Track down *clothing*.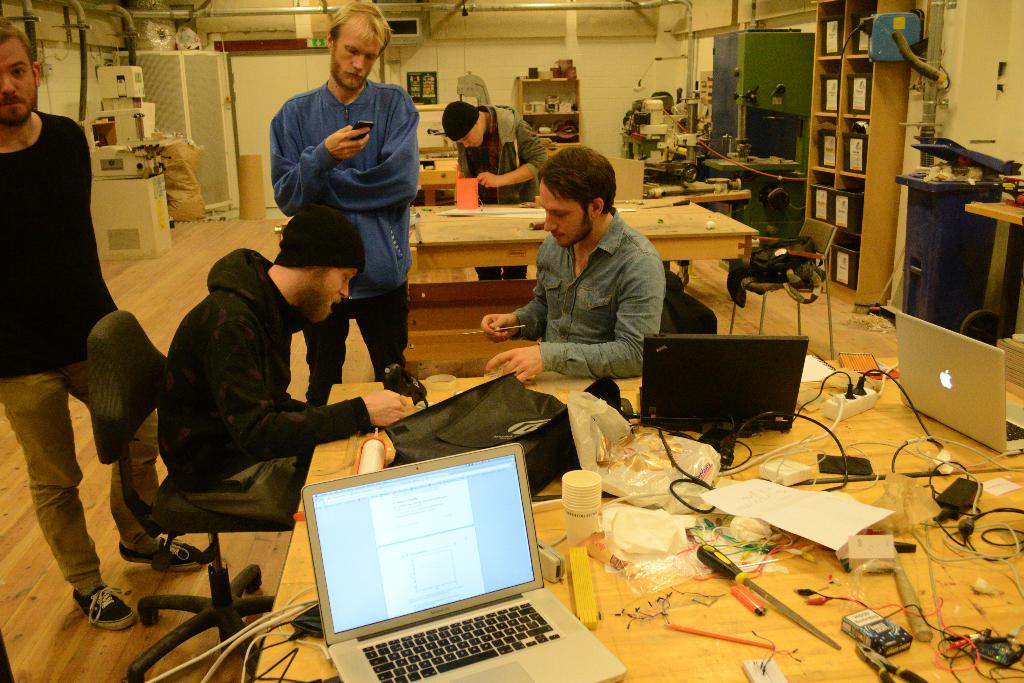
Tracked to detection(452, 101, 544, 286).
